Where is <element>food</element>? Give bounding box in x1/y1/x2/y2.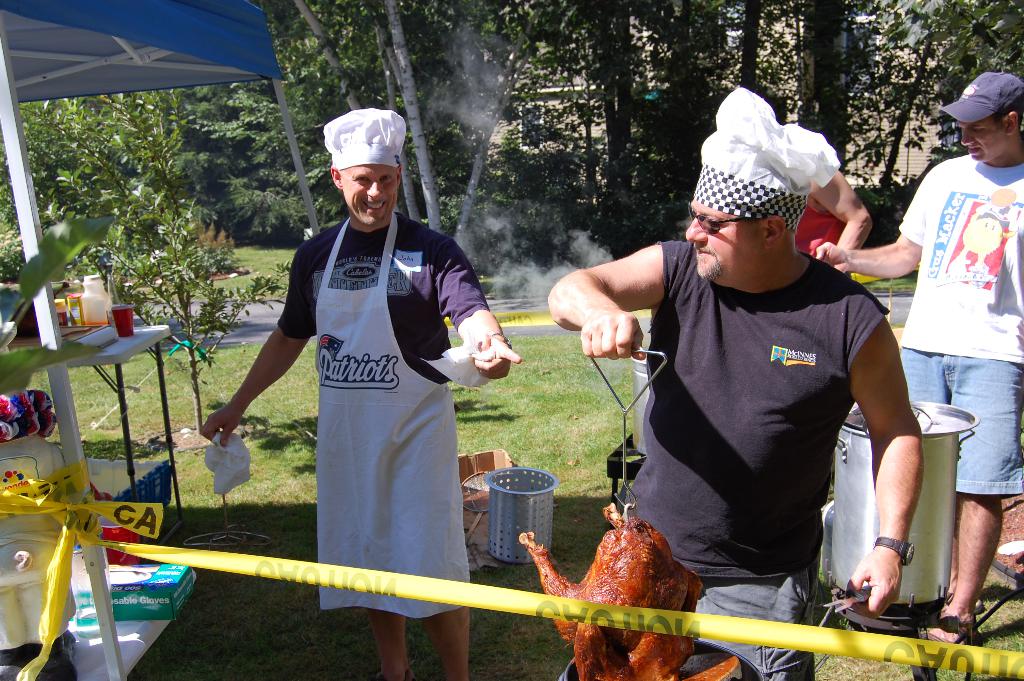
531/520/714/636.
